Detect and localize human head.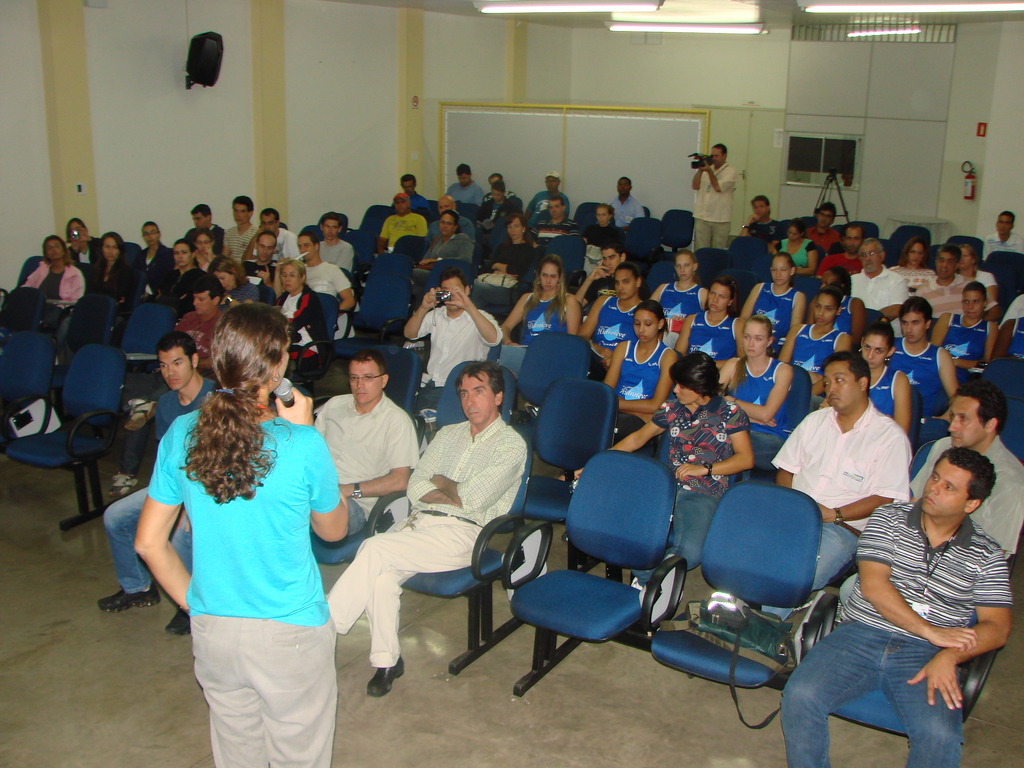
Localized at 347/350/388/404.
